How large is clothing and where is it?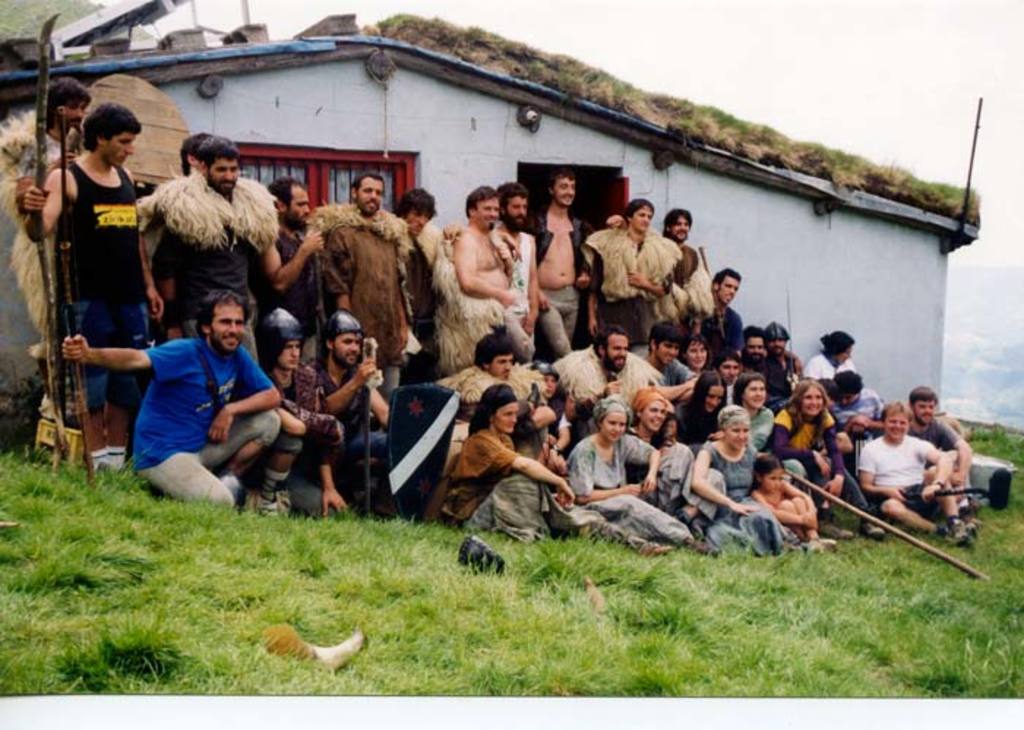
Bounding box: (left=253, top=215, right=328, bottom=372).
